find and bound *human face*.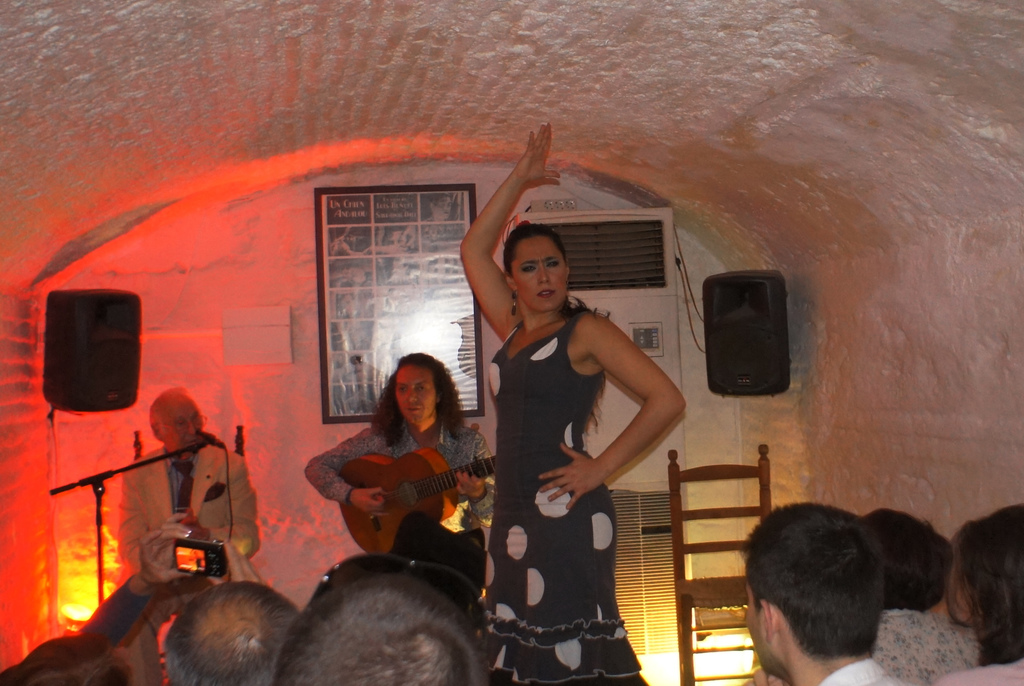
Bound: bbox=(388, 364, 436, 422).
